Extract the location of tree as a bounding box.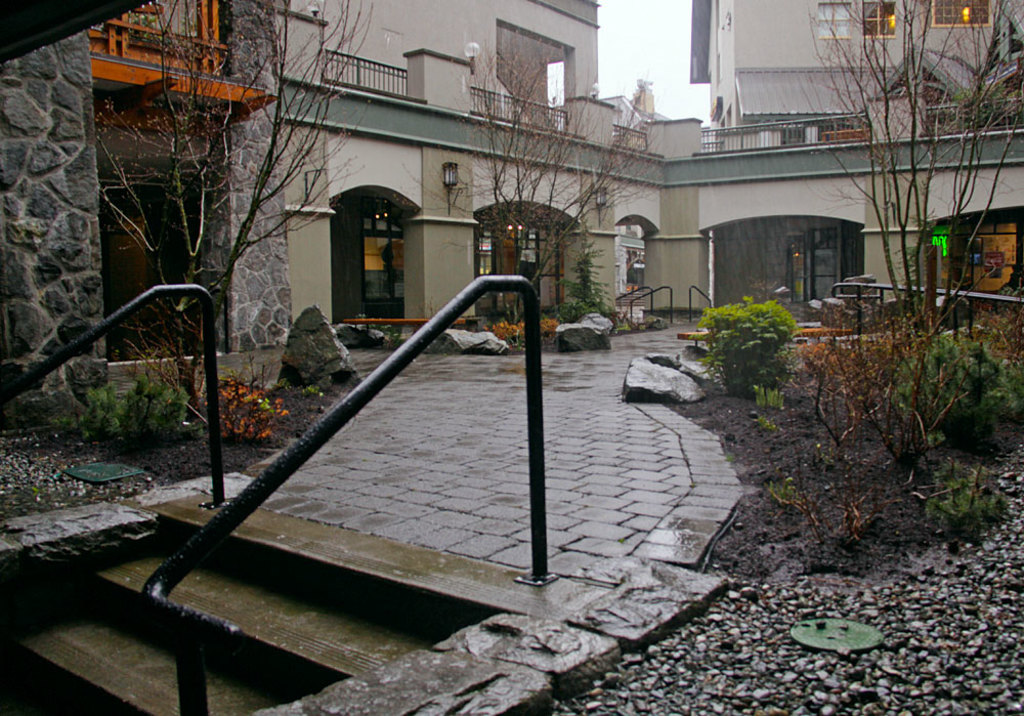
841, 0, 997, 342.
